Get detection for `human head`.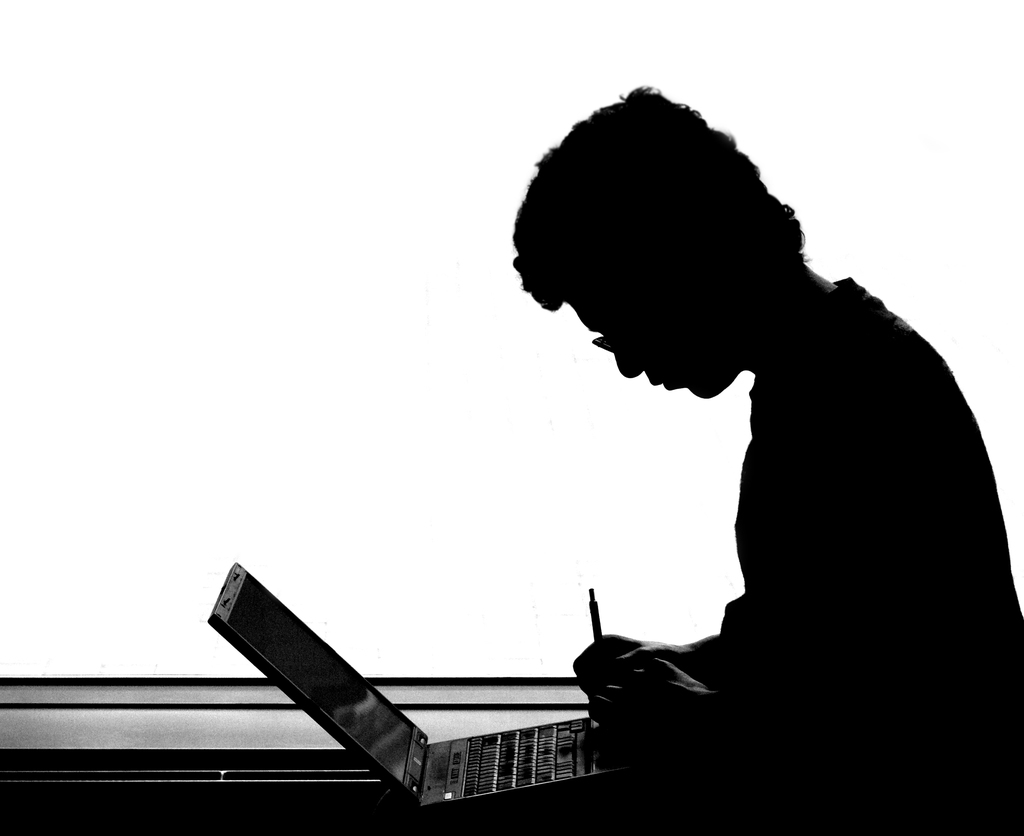
Detection: Rect(507, 81, 856, 398).
